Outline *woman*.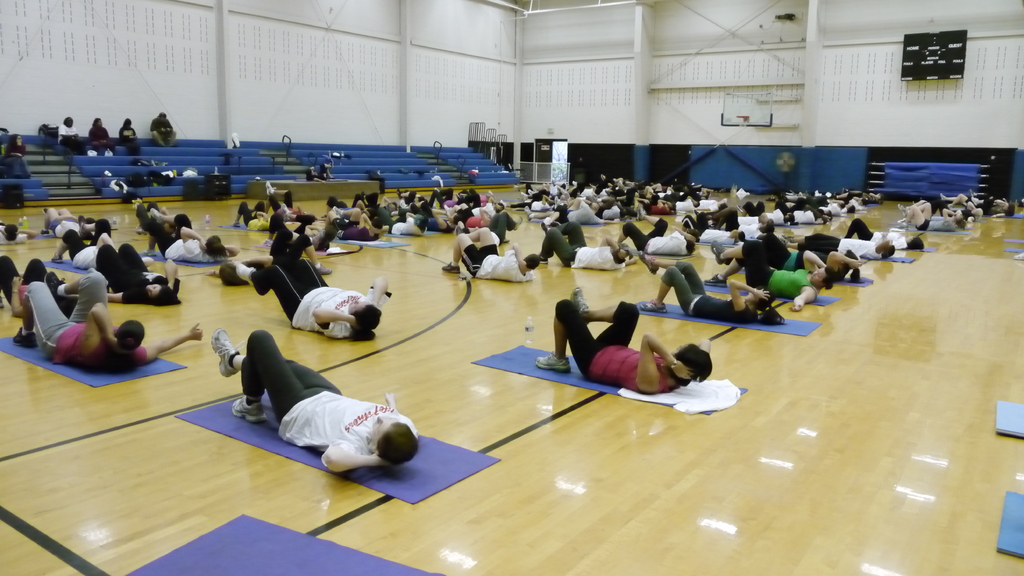
Outline: crop(451, 203, 494, 228).
